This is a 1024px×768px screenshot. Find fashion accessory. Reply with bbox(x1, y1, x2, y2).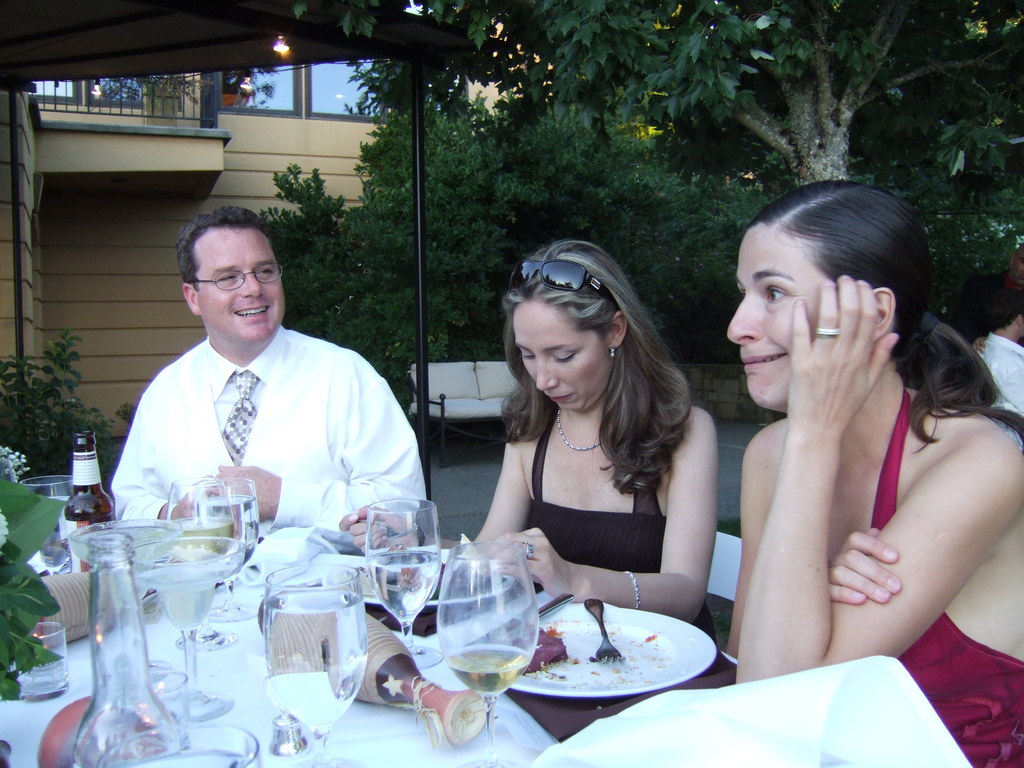
bbox(604, 355, 622, 367).
